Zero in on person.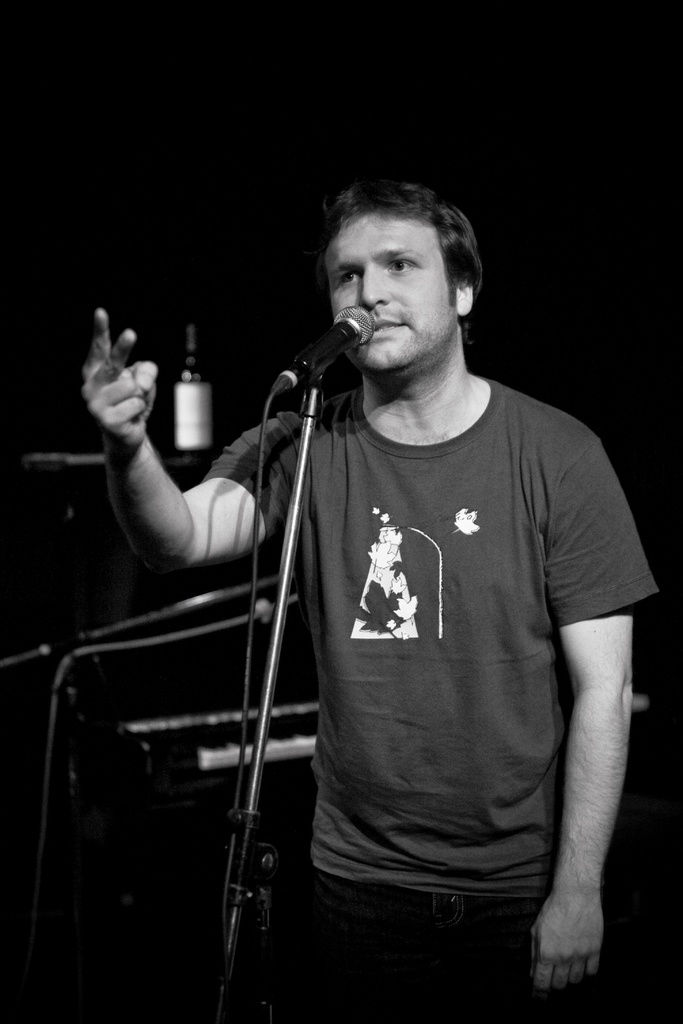
Zeroed in: (x1=105, y1=157, x2=650, y2=985).
